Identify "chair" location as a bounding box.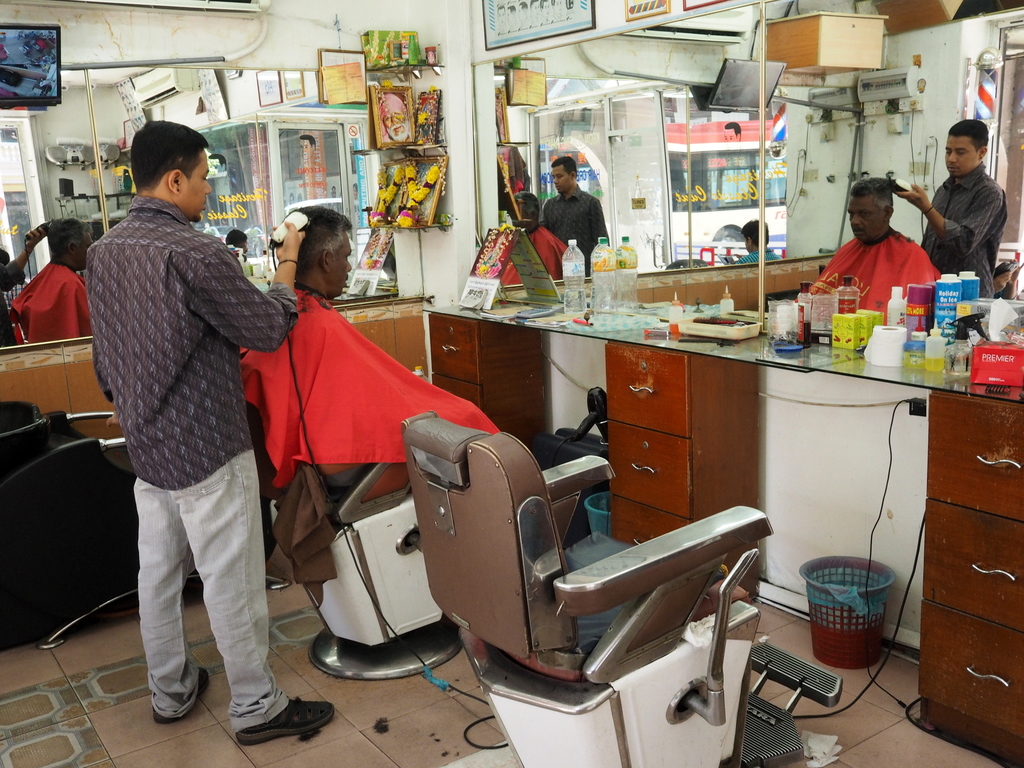
[399,422,769,767].
